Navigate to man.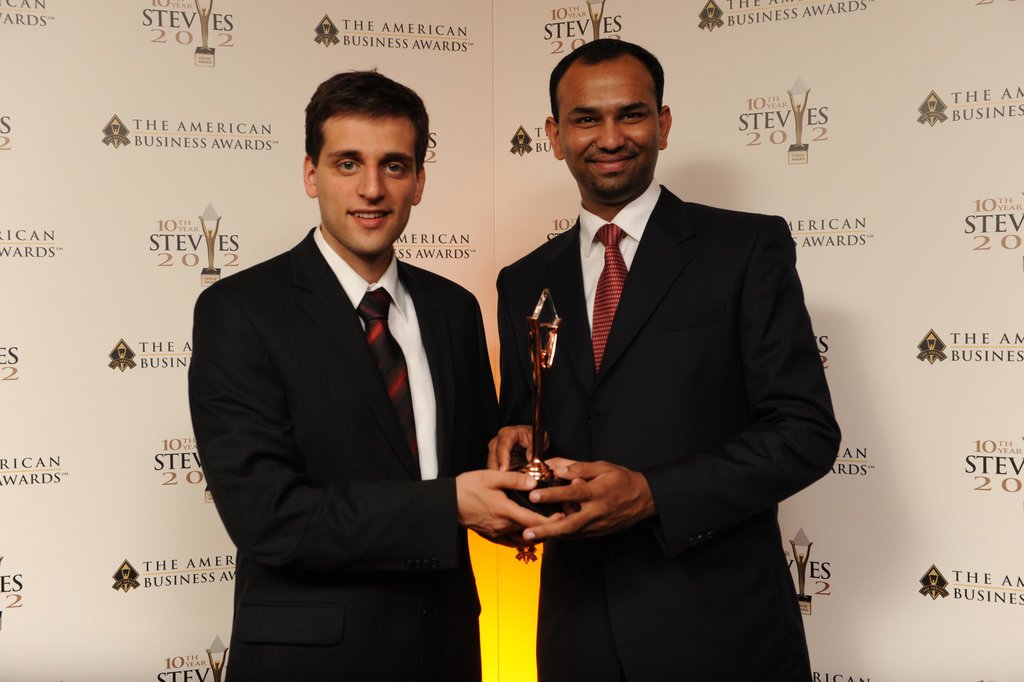
Navigation target: box=[478, 49, 844, 664].
